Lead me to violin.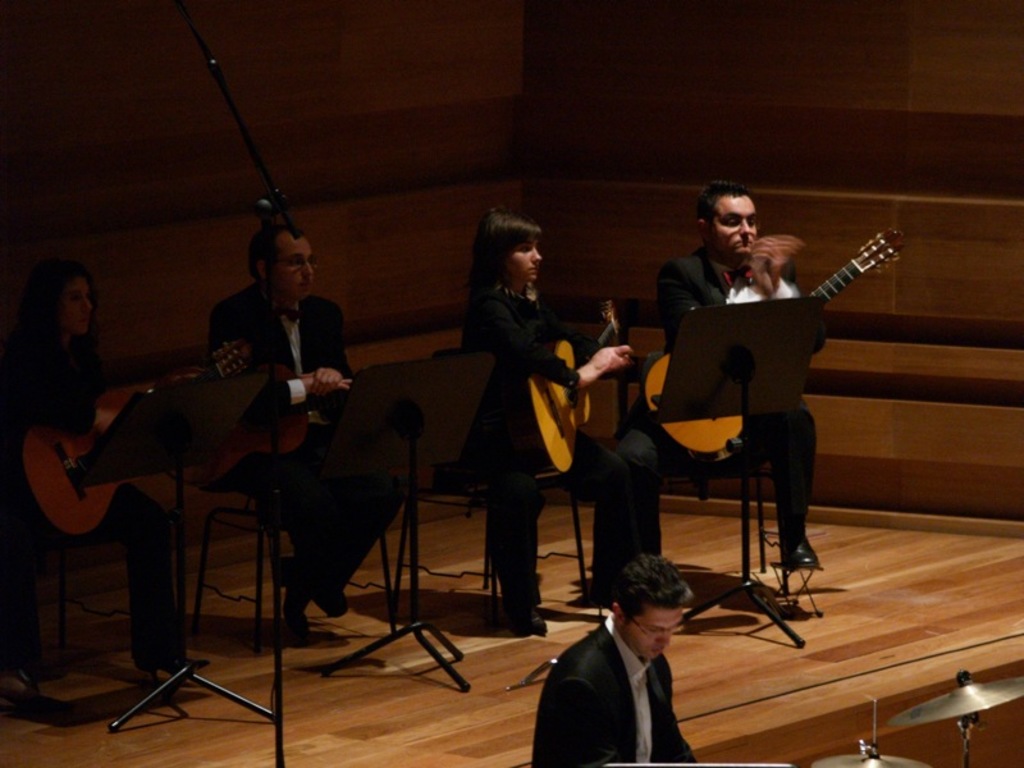
Lead to <bbox>14, 333, 260, 548</bbox>.
